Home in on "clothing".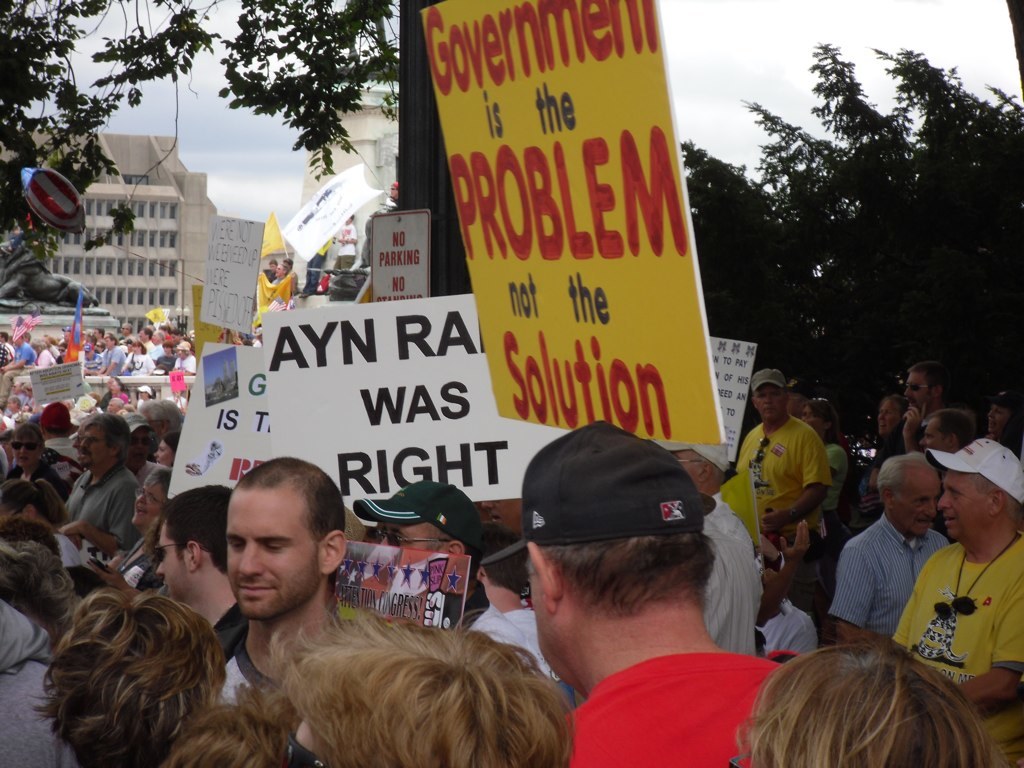
Homed in at x1=199, y1=598, x2=261, y2=676.
